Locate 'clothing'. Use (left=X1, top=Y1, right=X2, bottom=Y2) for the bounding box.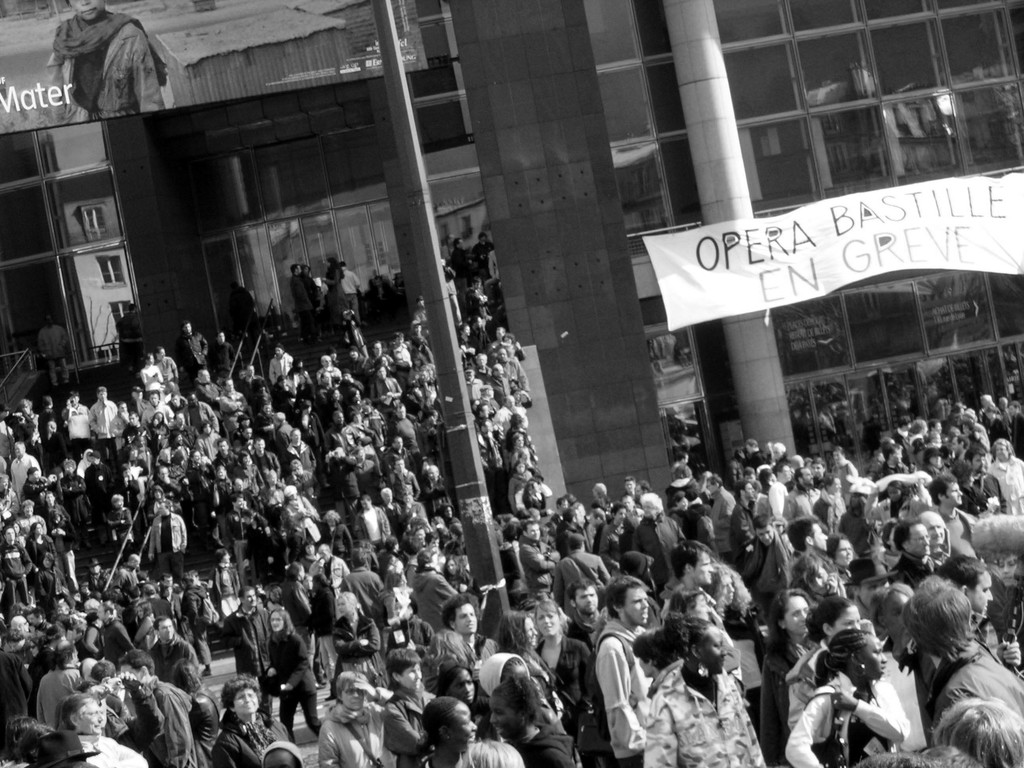
(left=932, top=637, right=1023, bottom=719).
